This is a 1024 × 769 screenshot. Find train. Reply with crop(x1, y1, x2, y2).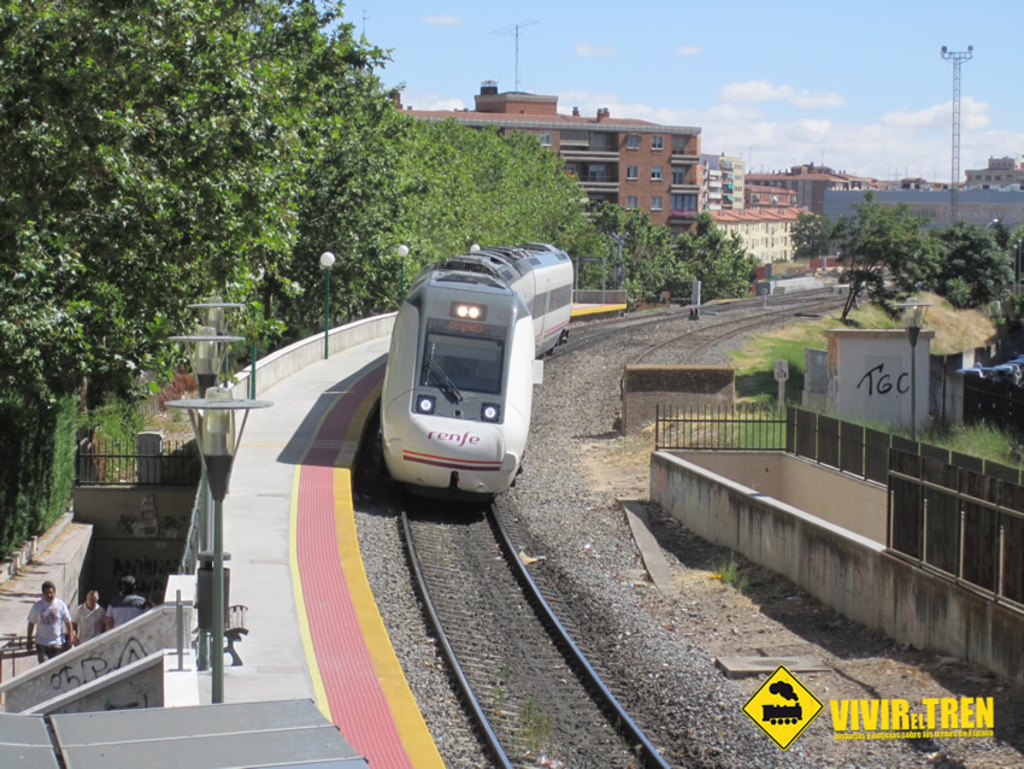
crop(379, 242, 575, 504).
